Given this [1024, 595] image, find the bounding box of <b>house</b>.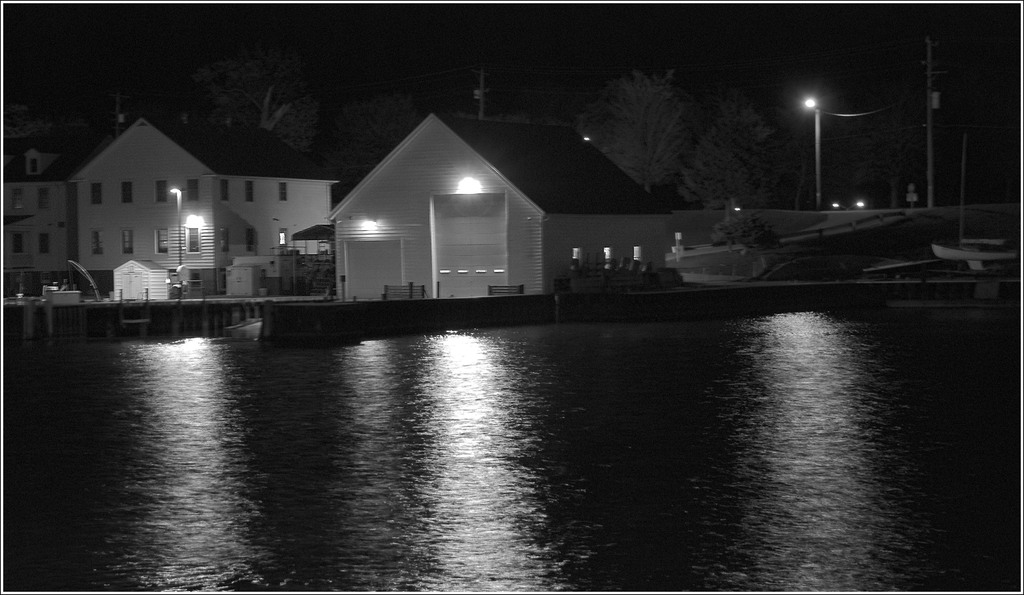
rect(330, 113, 673, 302).
